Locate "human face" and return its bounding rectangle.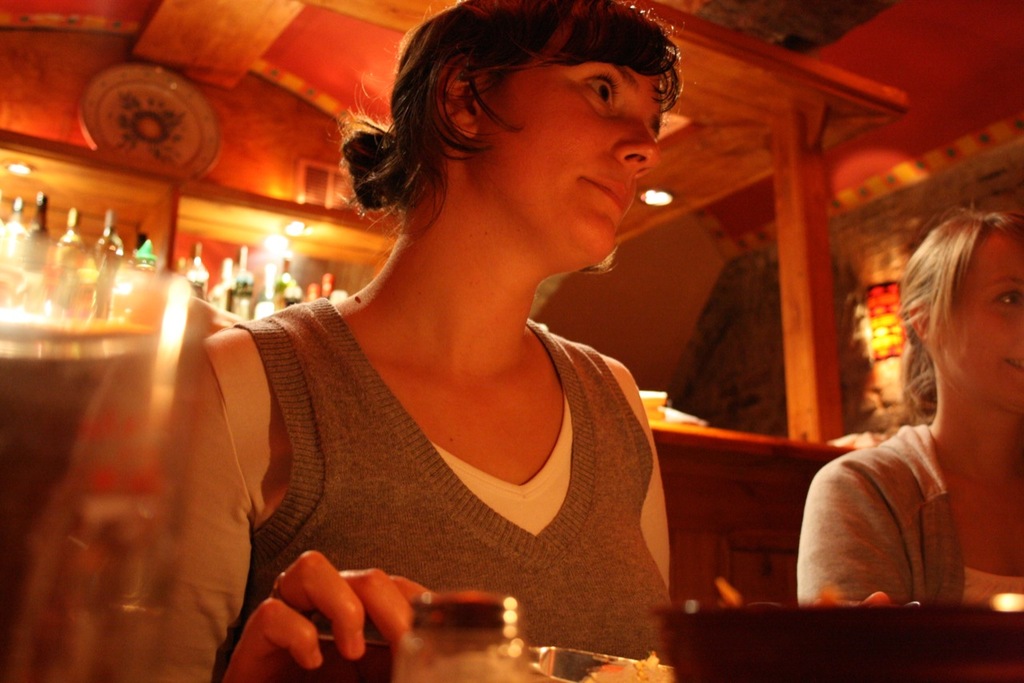
bbox=[473, 11, 669, 261].
